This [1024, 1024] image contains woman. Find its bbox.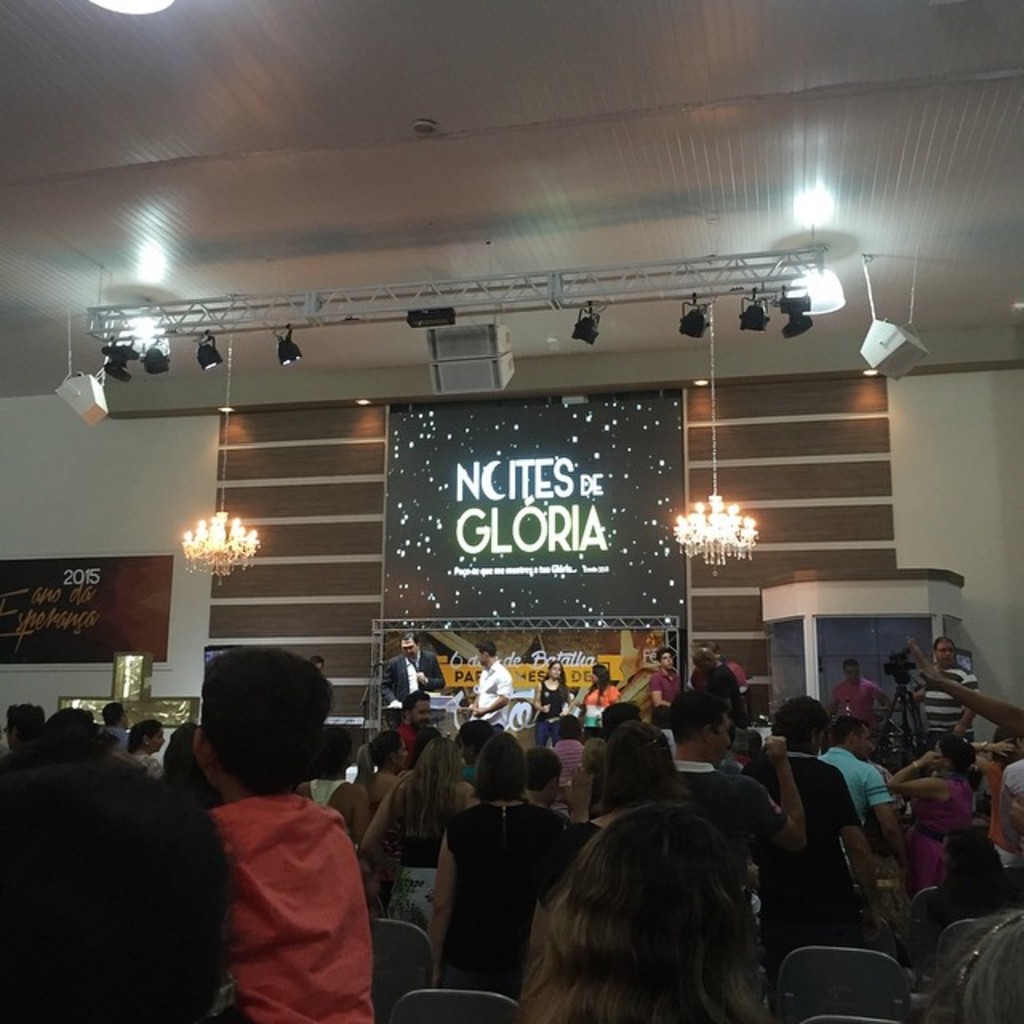
363, 736, 488, 941.
